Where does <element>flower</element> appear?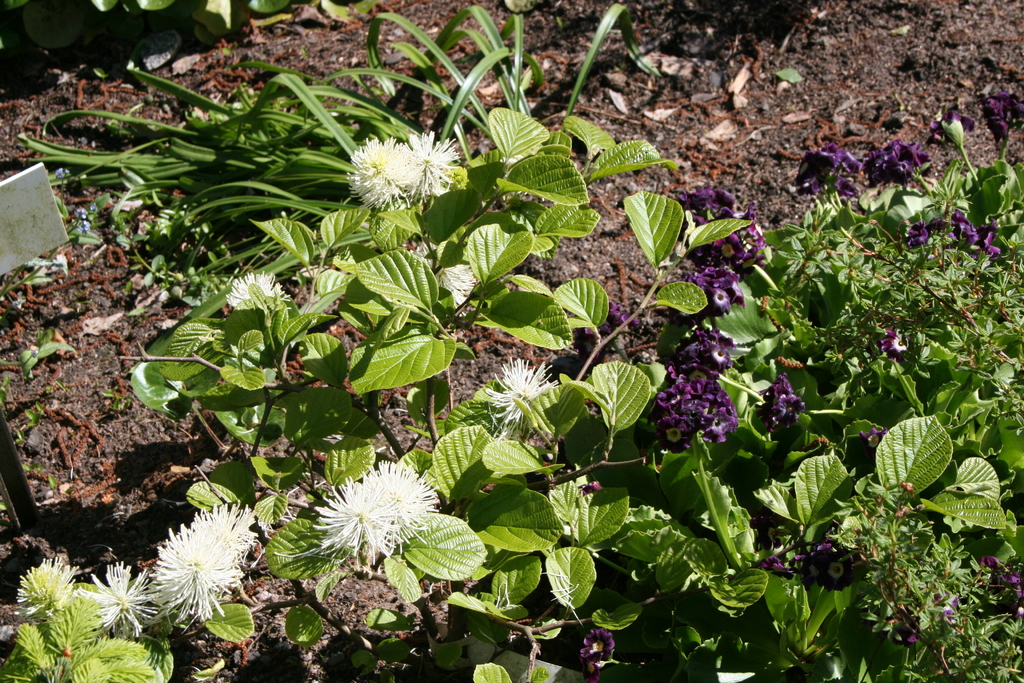
Appears at {"left": 12, "top": 554, "right": 79, "bottom": 623}.
